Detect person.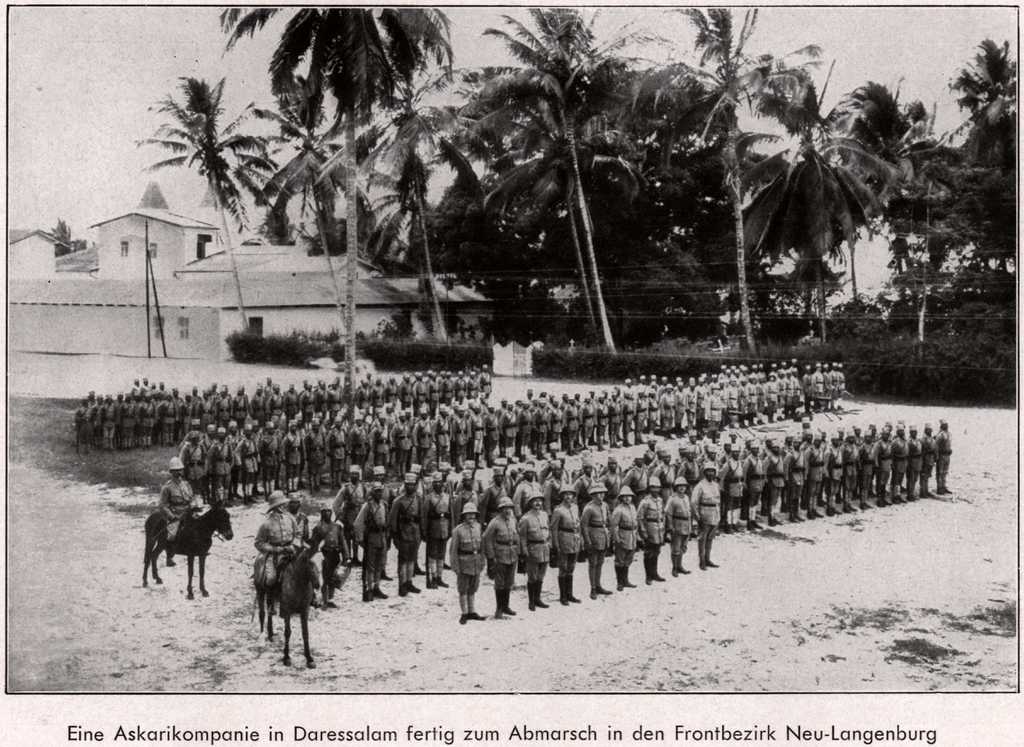
Detected at Rect(658, 450, 676, 482).
